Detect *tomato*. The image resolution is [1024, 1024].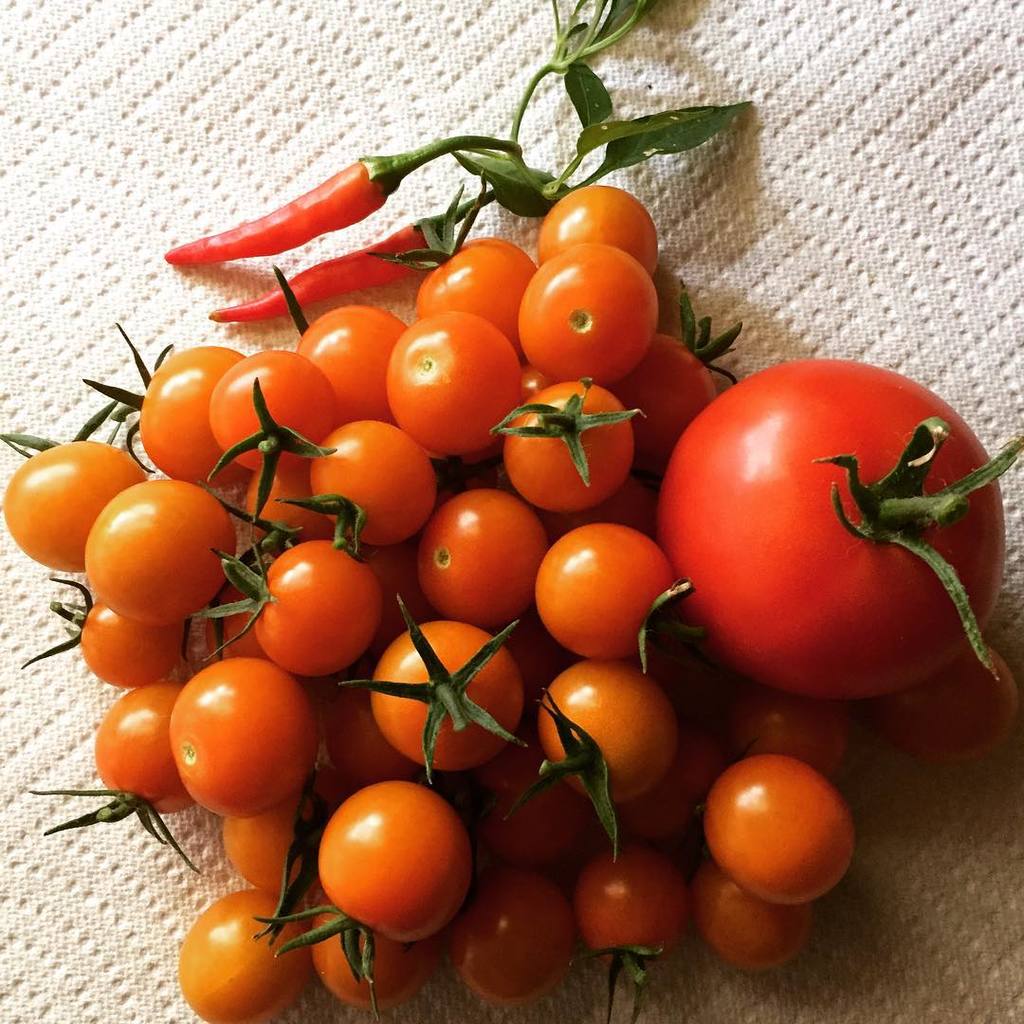
rect(25, 570, 192, 690).
